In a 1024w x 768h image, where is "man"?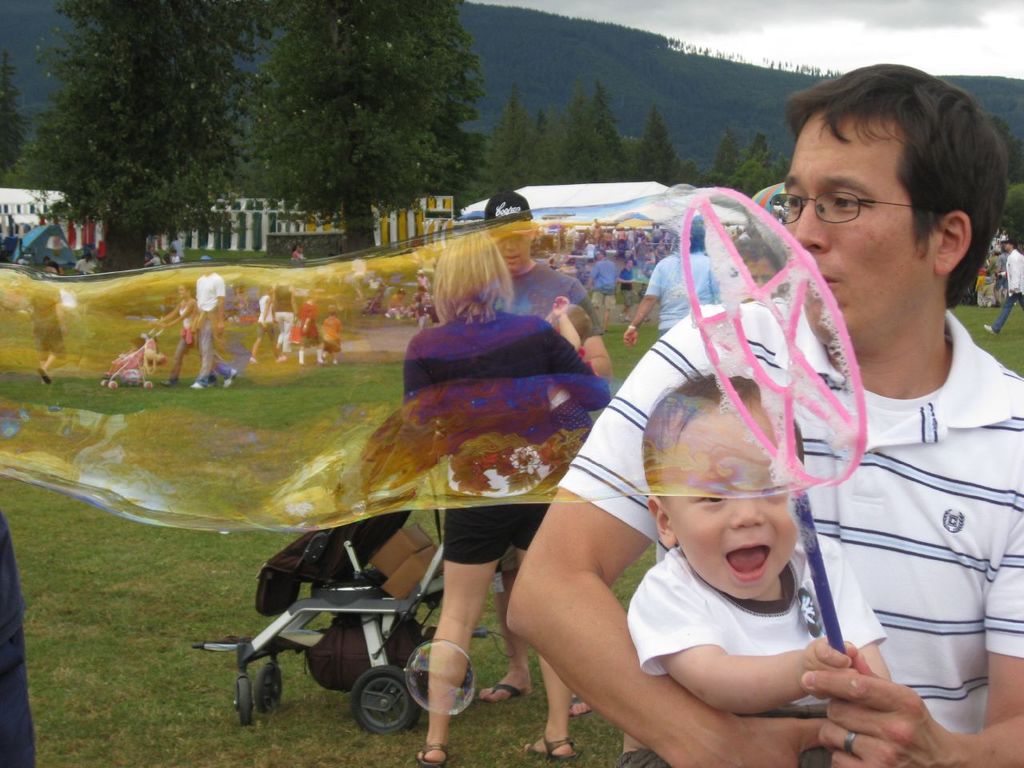
left=486, top=190, right=617, bottom=391.
